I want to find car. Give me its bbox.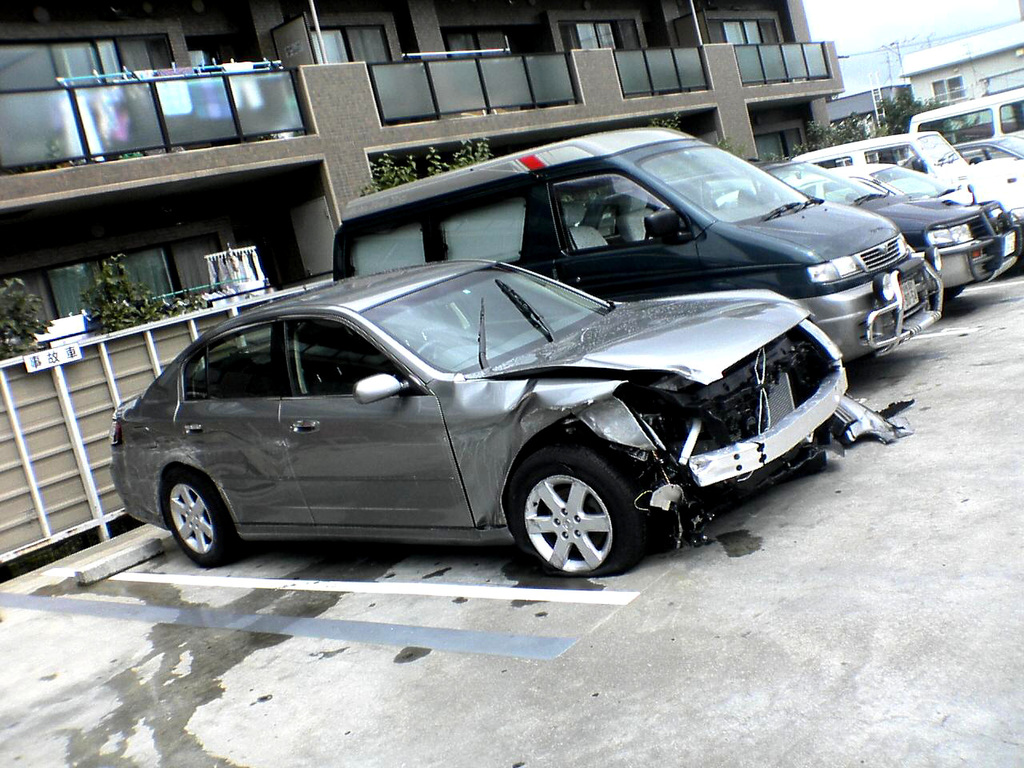
bbox=(734, 159, 1023, 219).
